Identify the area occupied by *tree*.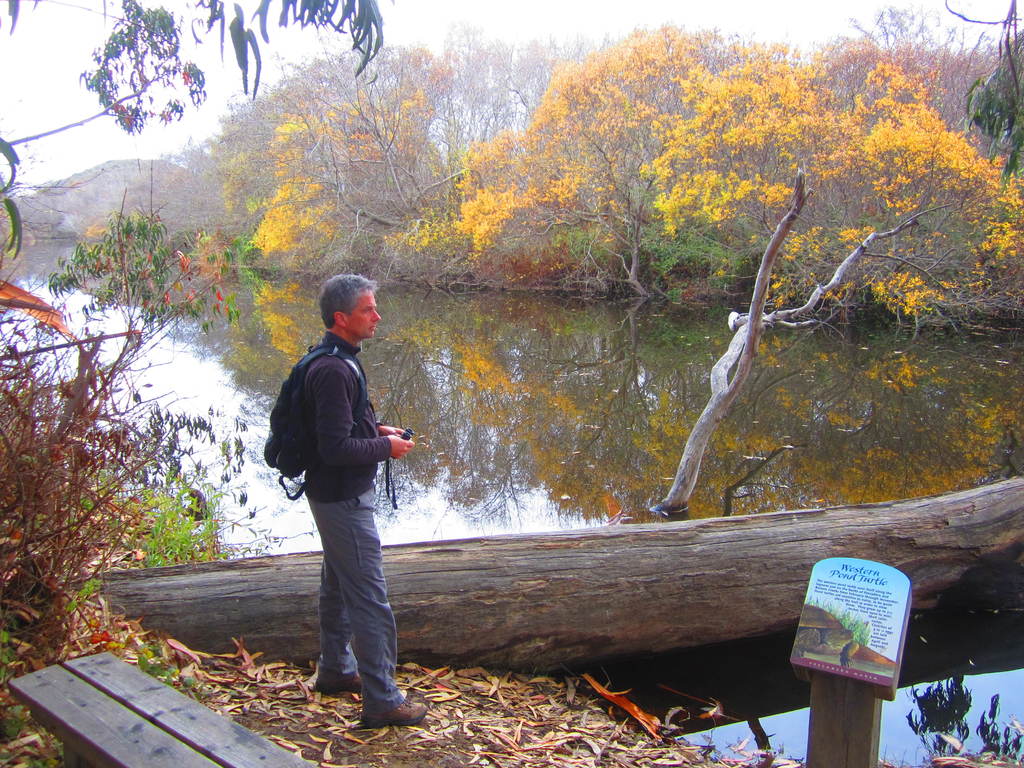
Area: [left=634, top=47, right=1023, bottom=507].
